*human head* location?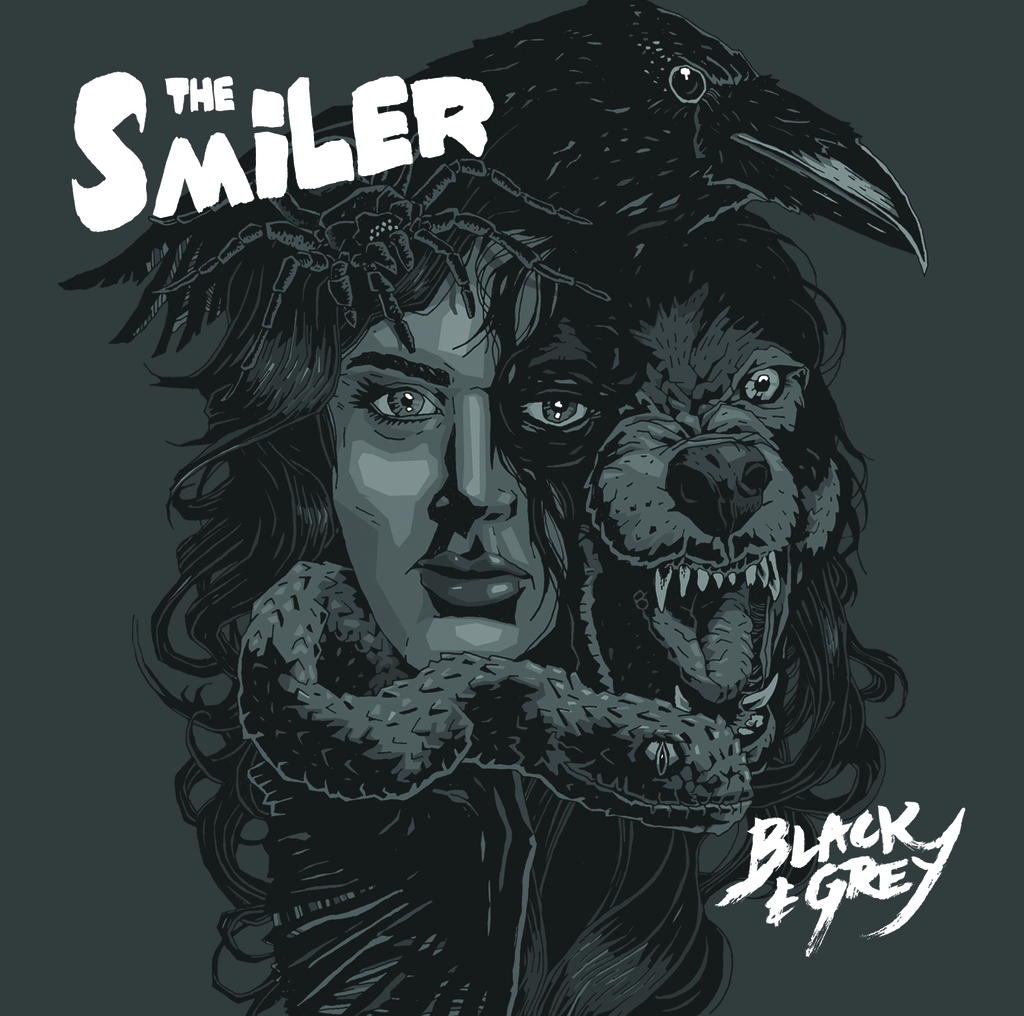
left=313, top=206, right=648, bottom=671
